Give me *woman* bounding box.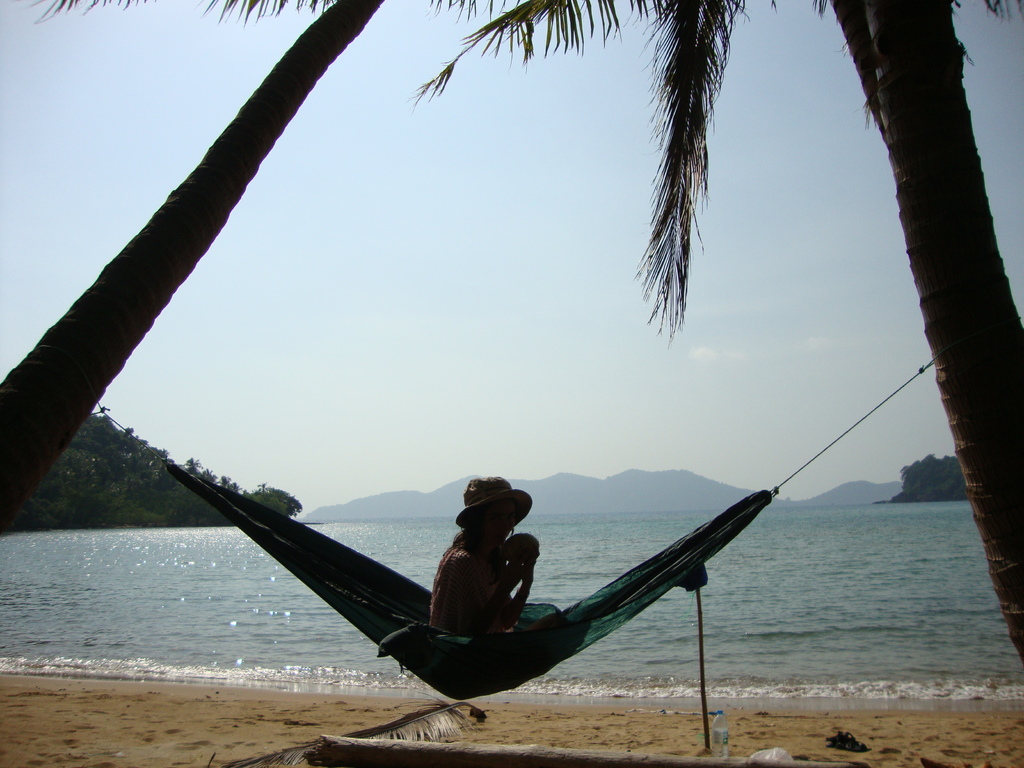
region(419, 466, 547, 676).
